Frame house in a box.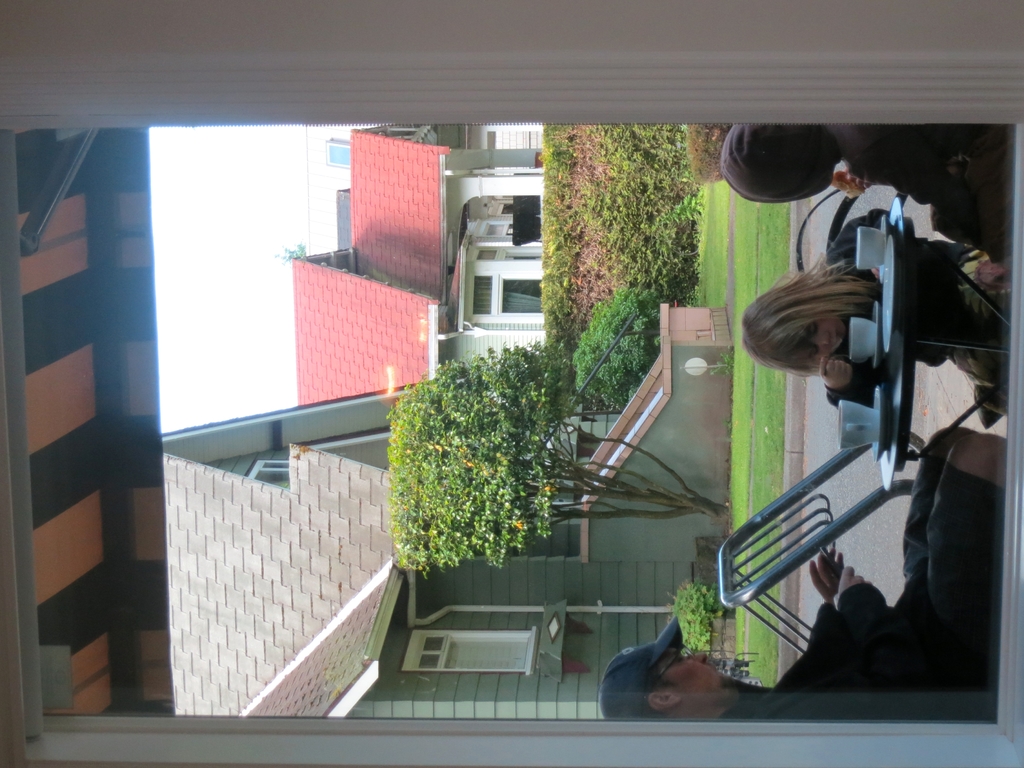
235, 304, 741, 724.
